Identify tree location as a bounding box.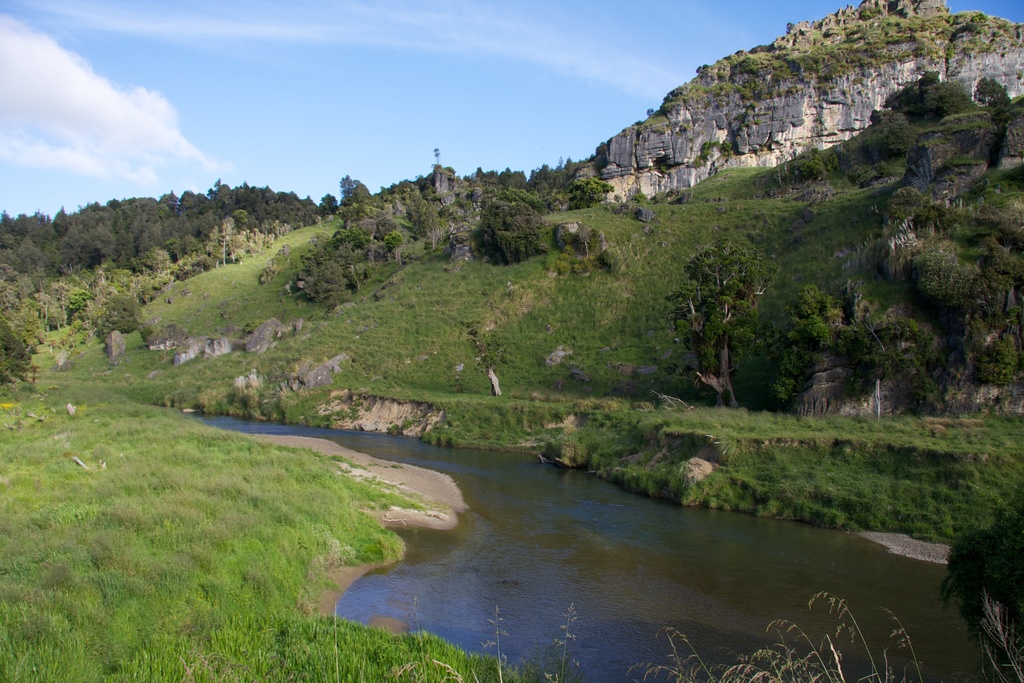
<region>141, 262, 178, 302</region>.
